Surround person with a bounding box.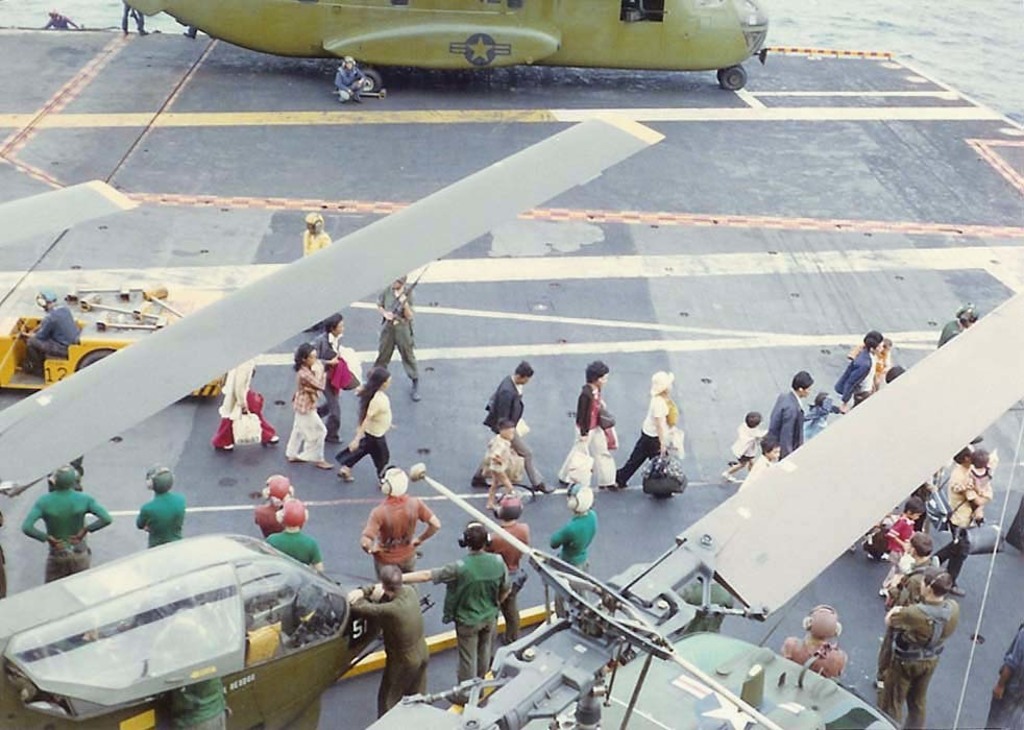
crop(545, 483, 596, 580).
